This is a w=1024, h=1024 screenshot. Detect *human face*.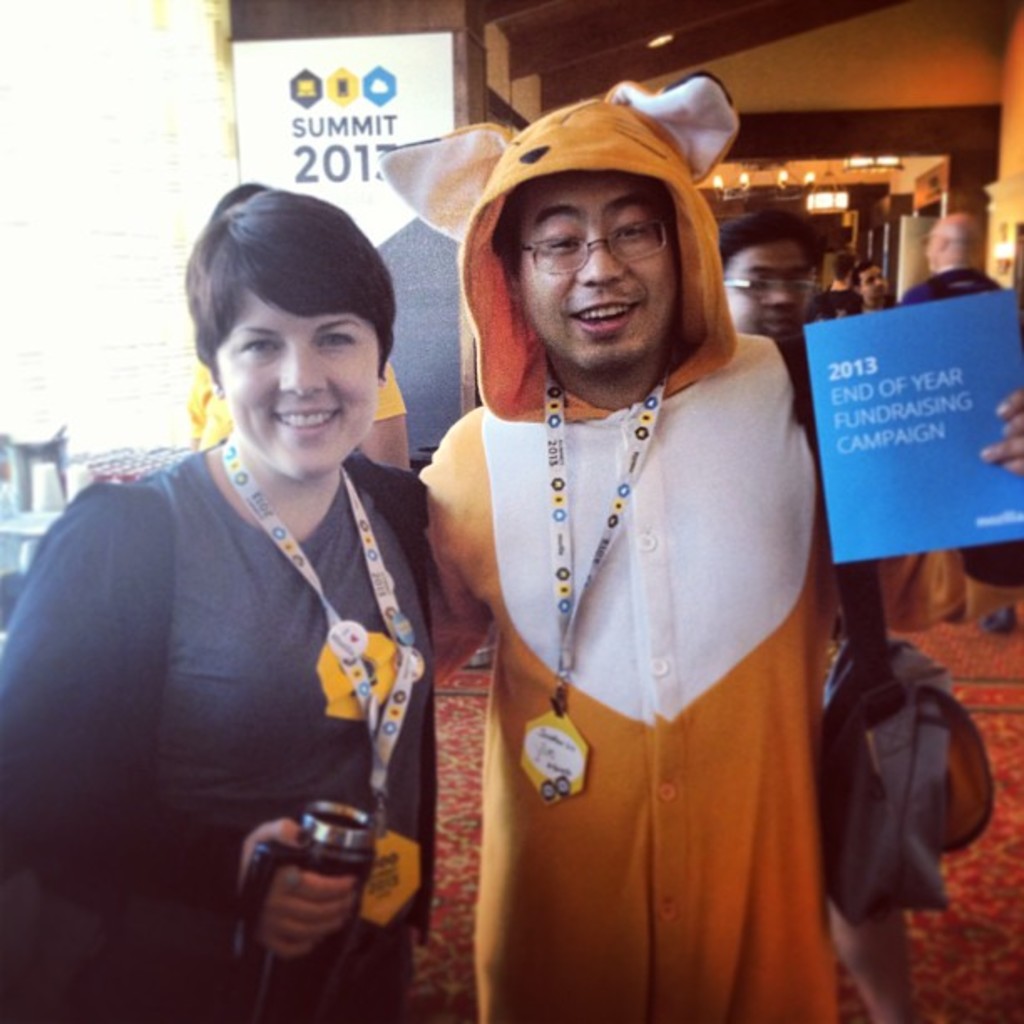
x1=219 y1=289 x2=385 y2=482.
